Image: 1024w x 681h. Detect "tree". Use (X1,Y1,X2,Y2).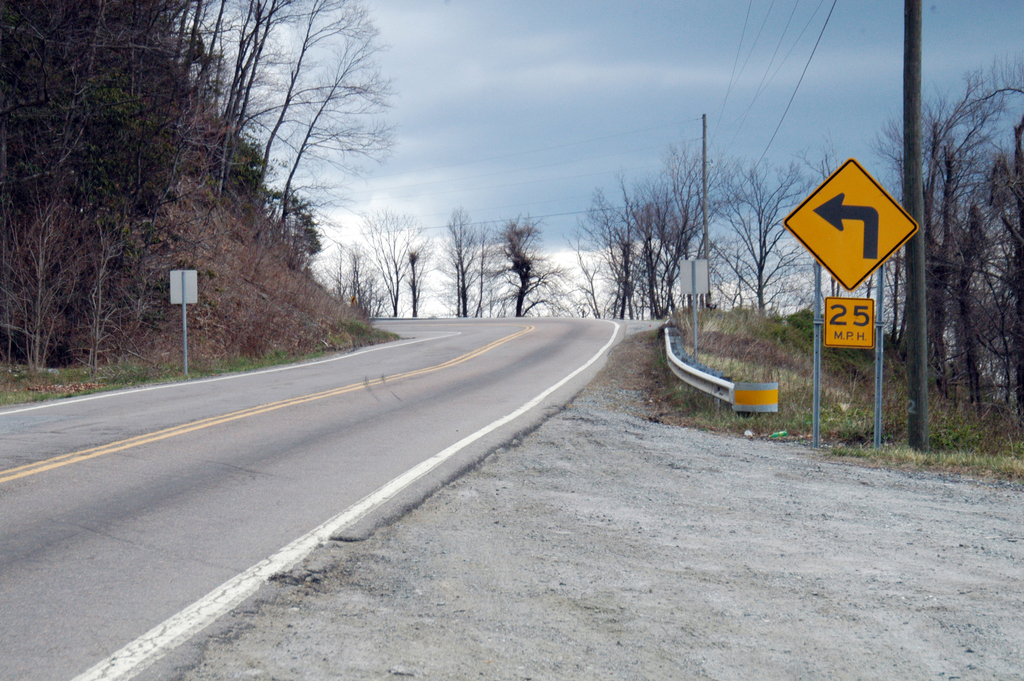
(244,25,394,232).
